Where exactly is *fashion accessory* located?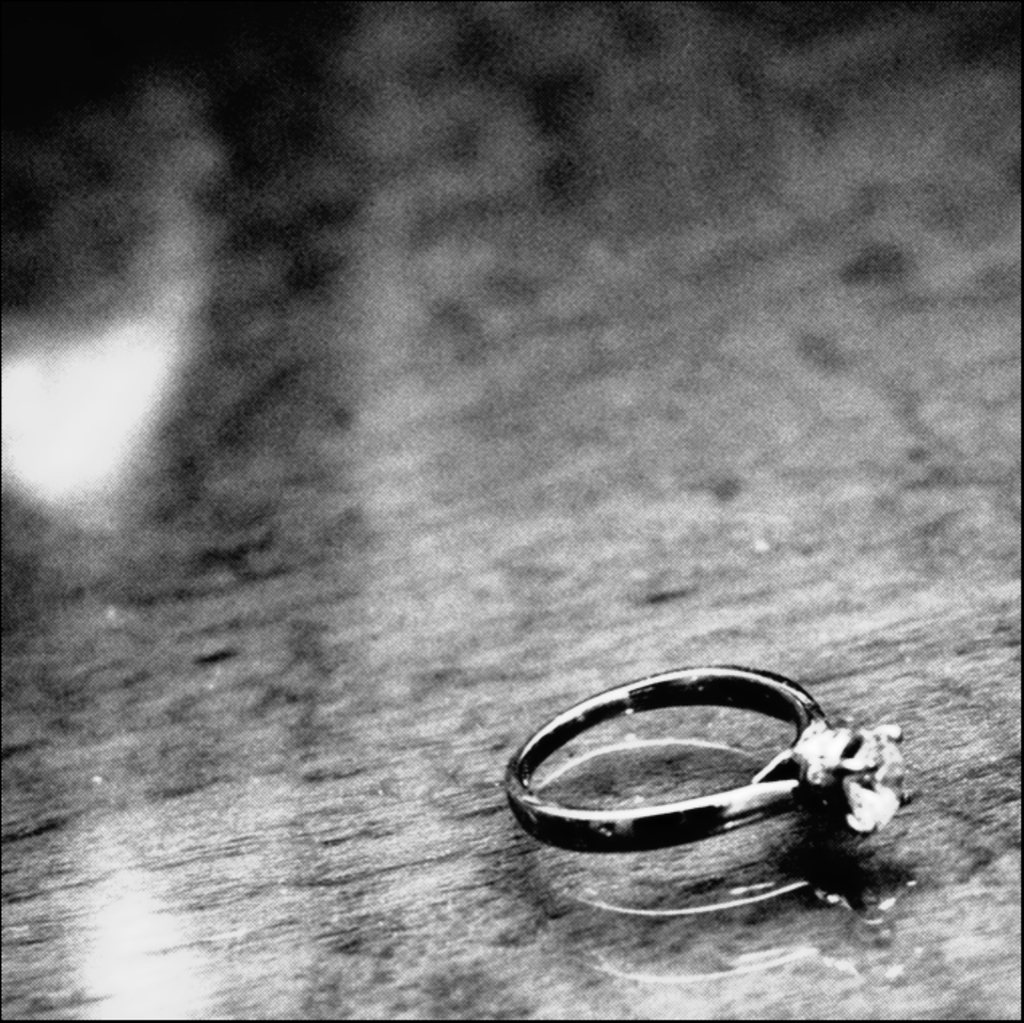
Its bounding box is x1=505, y1=664, x2=908, y2=857.
